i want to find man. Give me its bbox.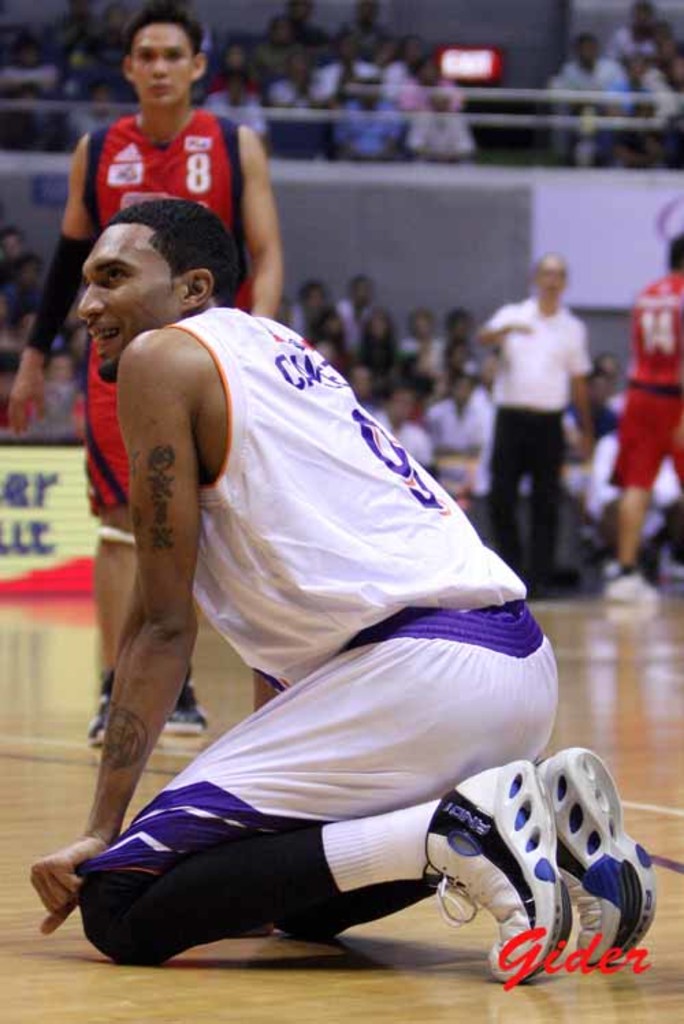
0,5,287,751.
